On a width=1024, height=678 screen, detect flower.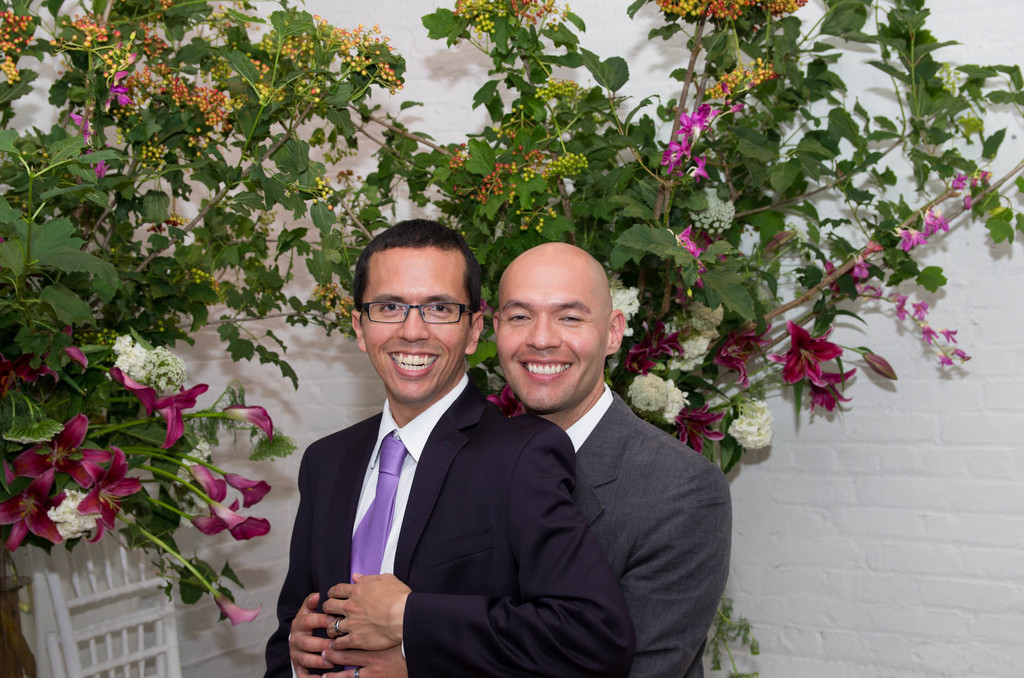
select_region(922, 326, 940, 344).
